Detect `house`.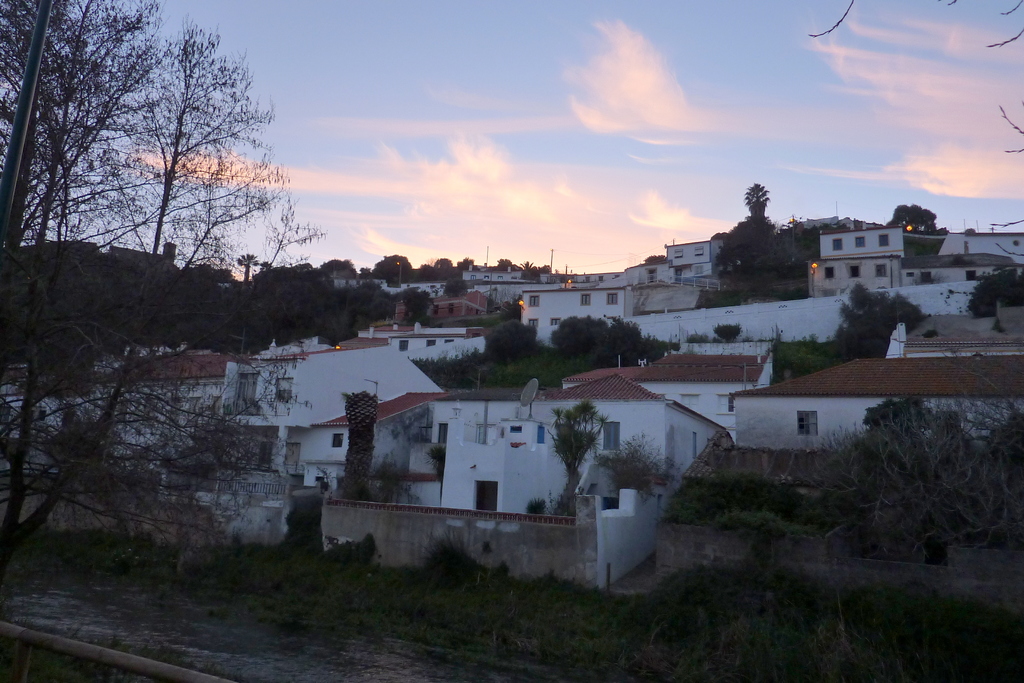
Detected at 803 218 890 291.
